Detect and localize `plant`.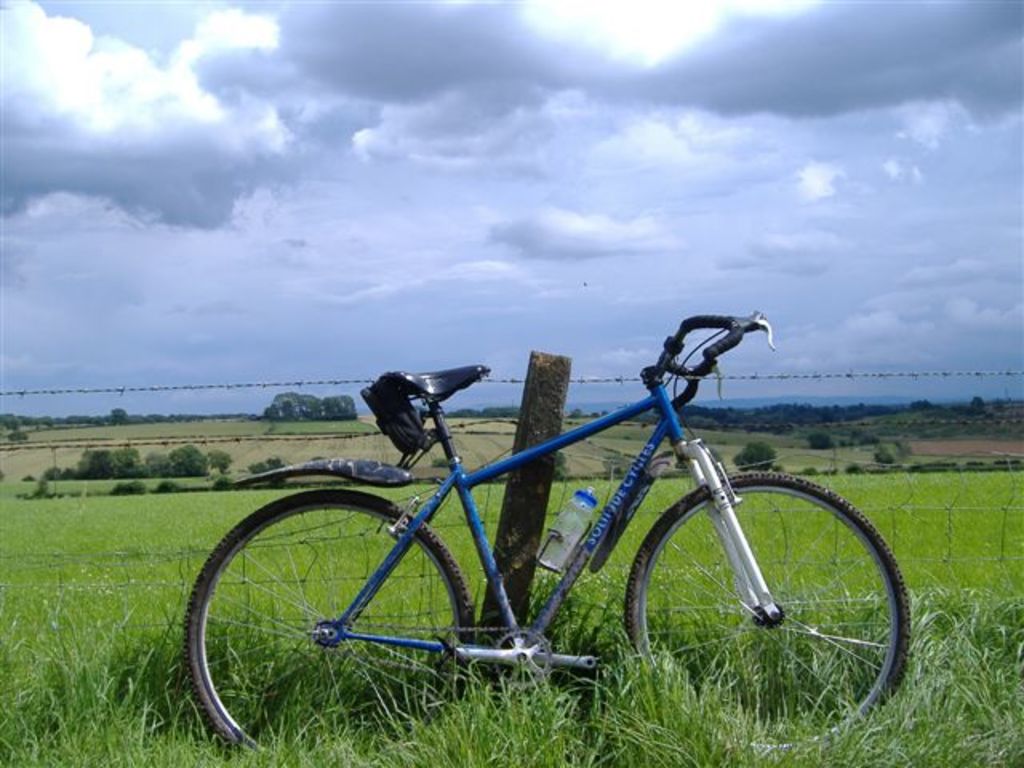
Localized at <region>174, 438, 213, 470</region>.
